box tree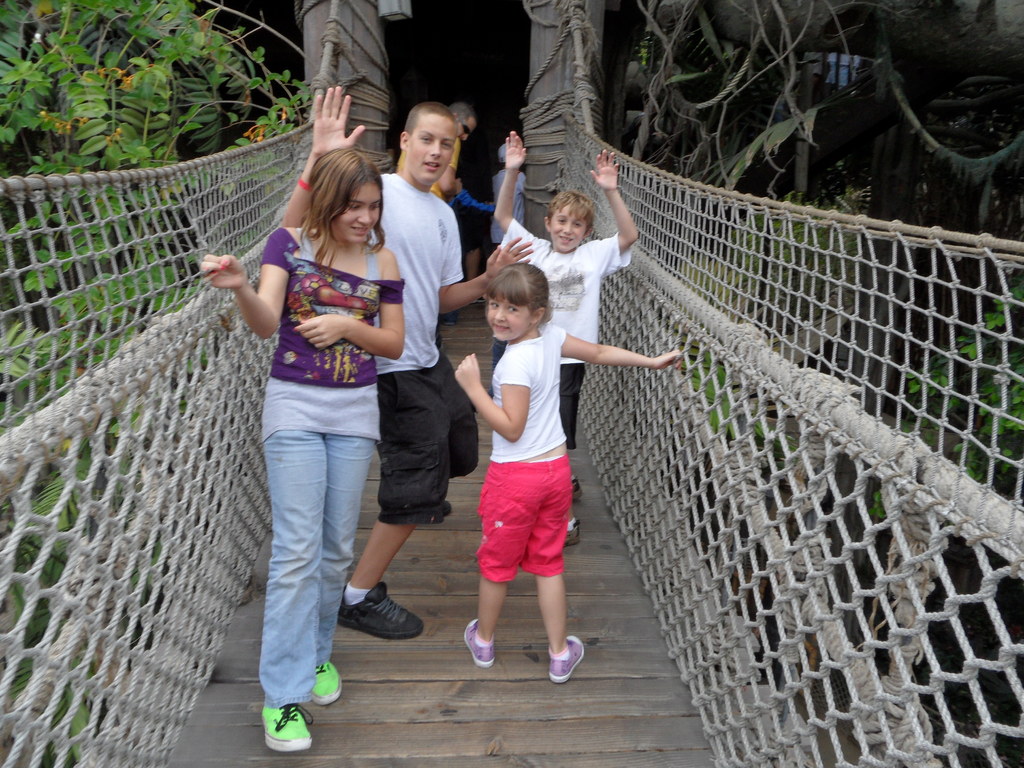
left=651, top=0, right=1023, bottom=455
